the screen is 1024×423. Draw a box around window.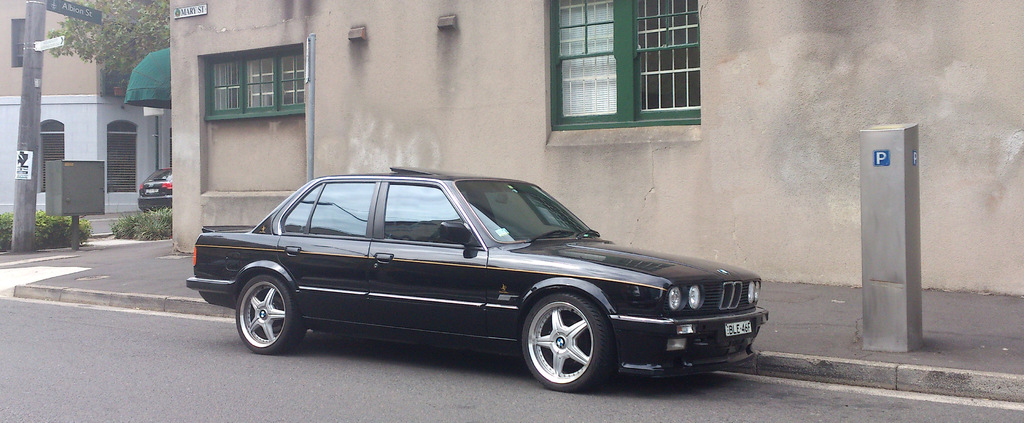
<region>307, 183, 378, 241</region>.
